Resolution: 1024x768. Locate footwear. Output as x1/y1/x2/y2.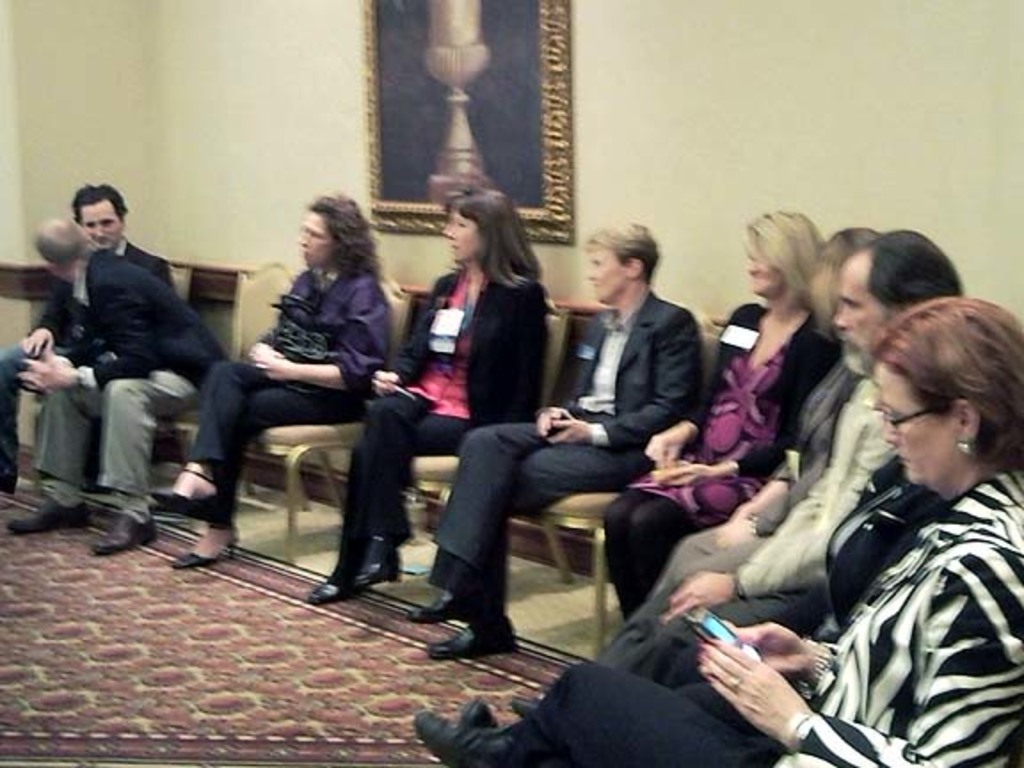
404/718/537/766.
